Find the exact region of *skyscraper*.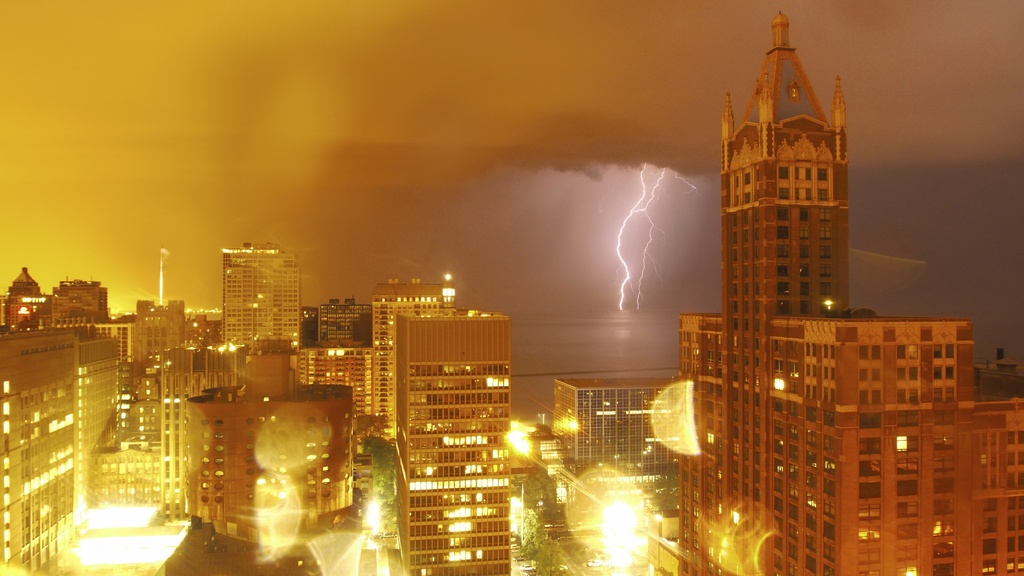
Exact region: bbox=[358, 275, 458, 439].
